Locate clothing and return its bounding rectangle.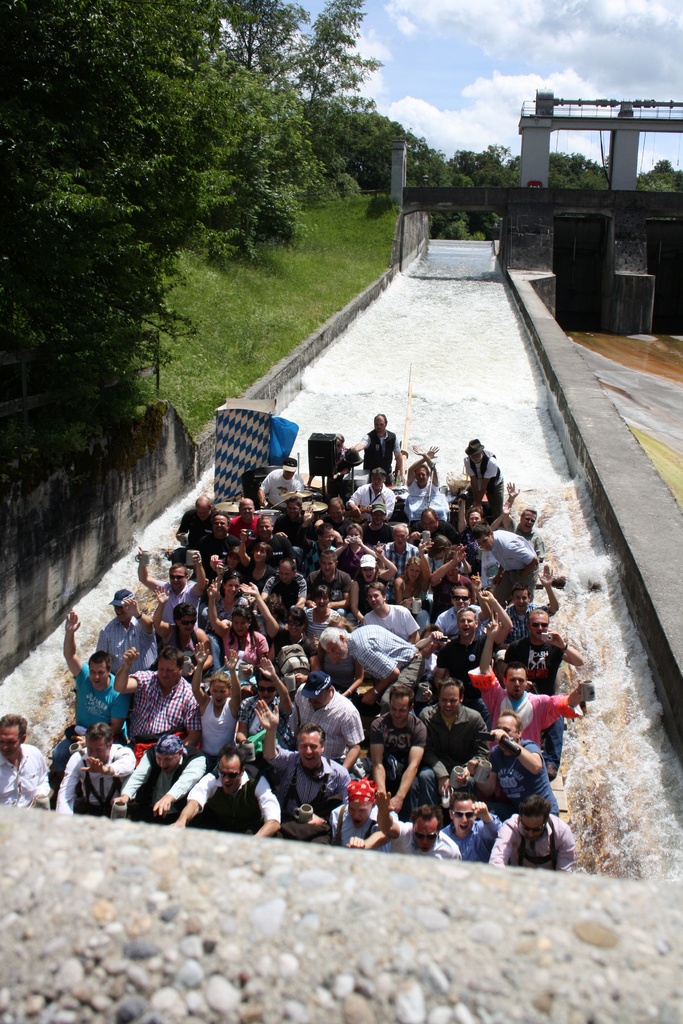
l=301, t=607, r=338, b=644.
